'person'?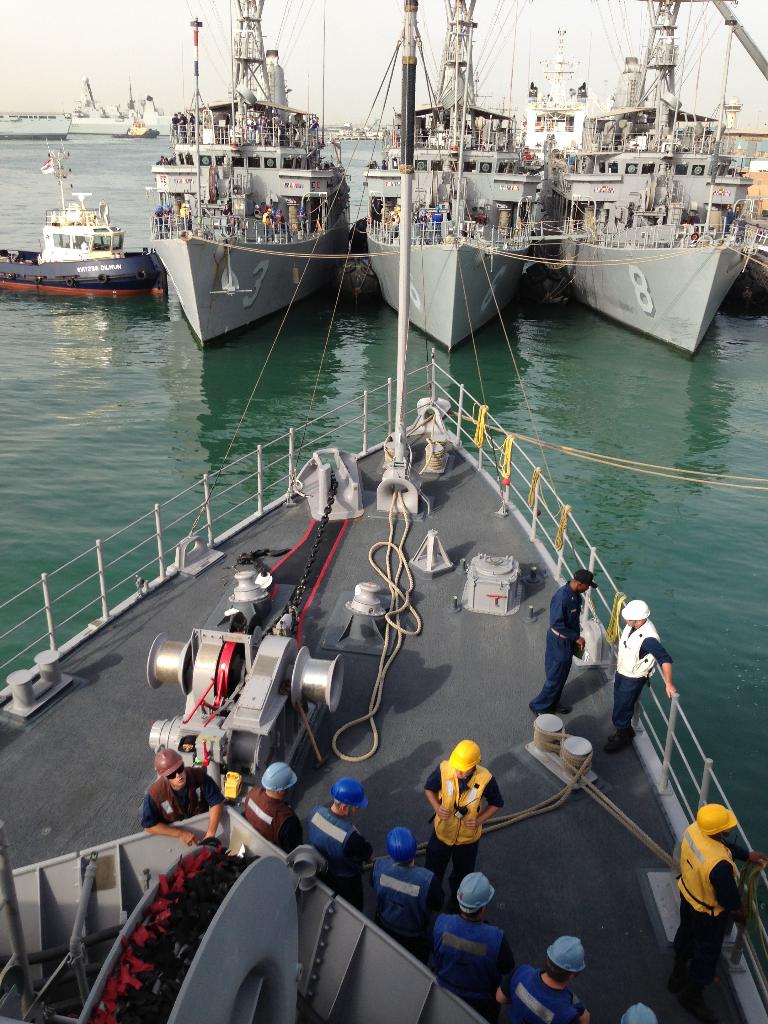
<box>178,202,190,228</box>
